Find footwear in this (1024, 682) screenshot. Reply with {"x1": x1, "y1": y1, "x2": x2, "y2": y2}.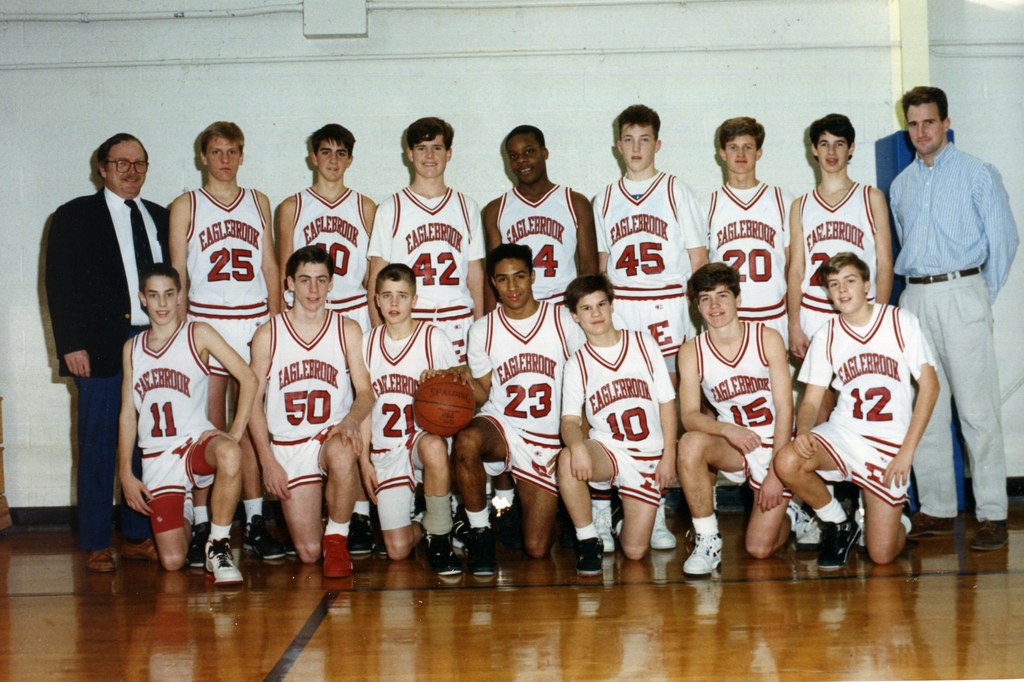
{"x1": 323, "y1": 535, "x2": 356, "y2": 580}.
